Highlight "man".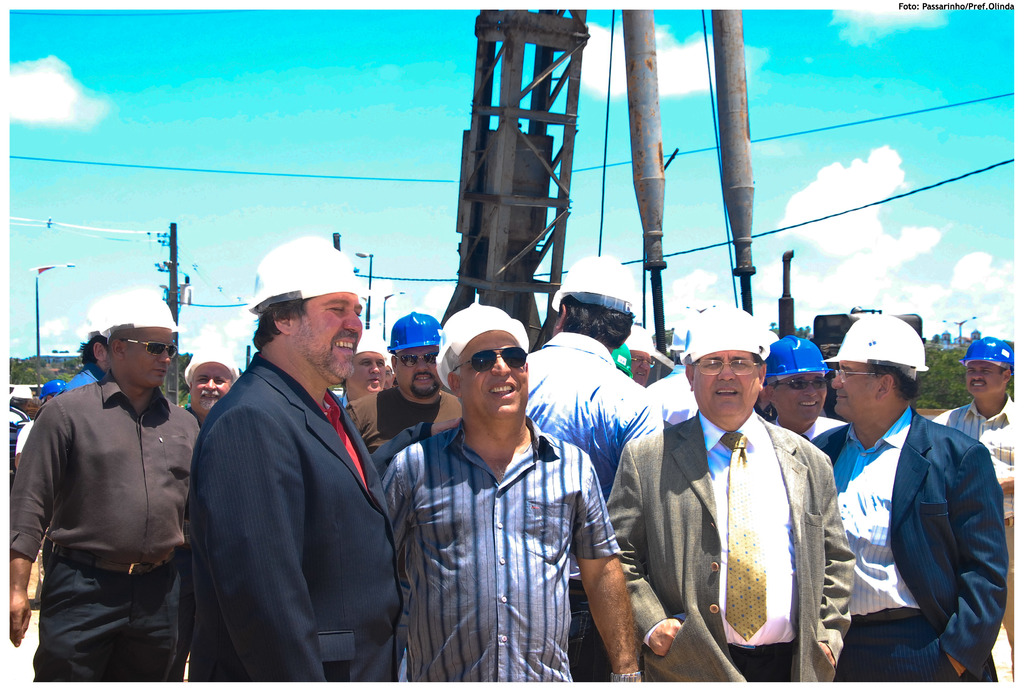
Highlighted region: 175, 334, 243, 422.
